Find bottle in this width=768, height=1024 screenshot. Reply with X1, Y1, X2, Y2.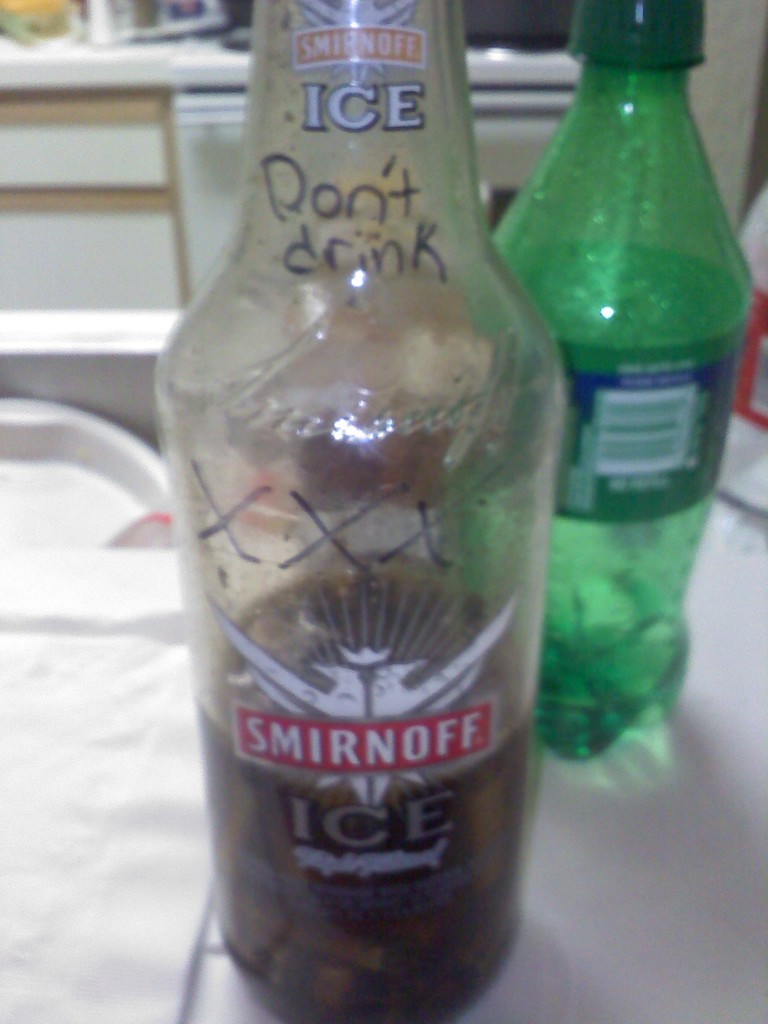
497, 0, 767, 765.
